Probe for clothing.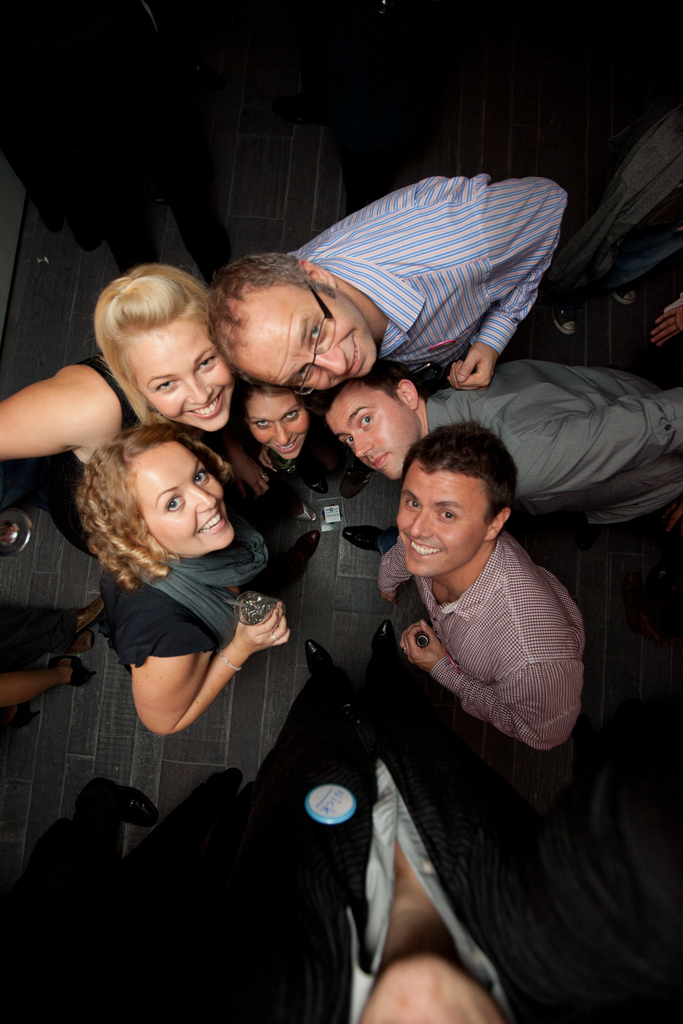
Probe result: rect(291, 173, 571, 383).
